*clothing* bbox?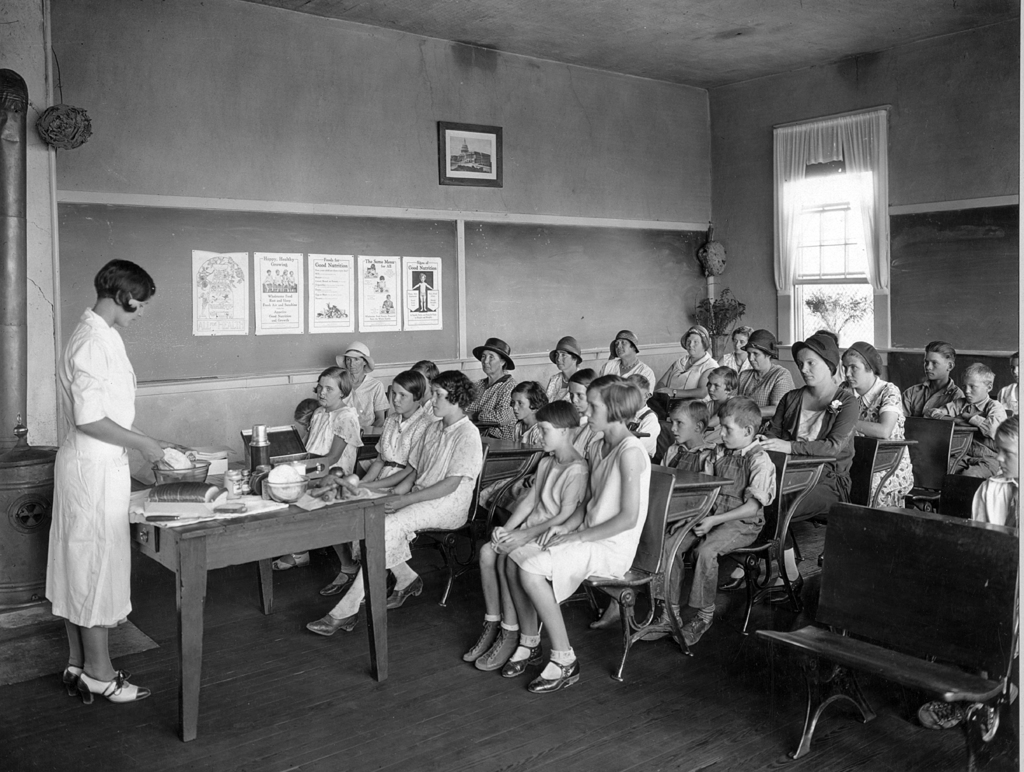
344/374/390/434
